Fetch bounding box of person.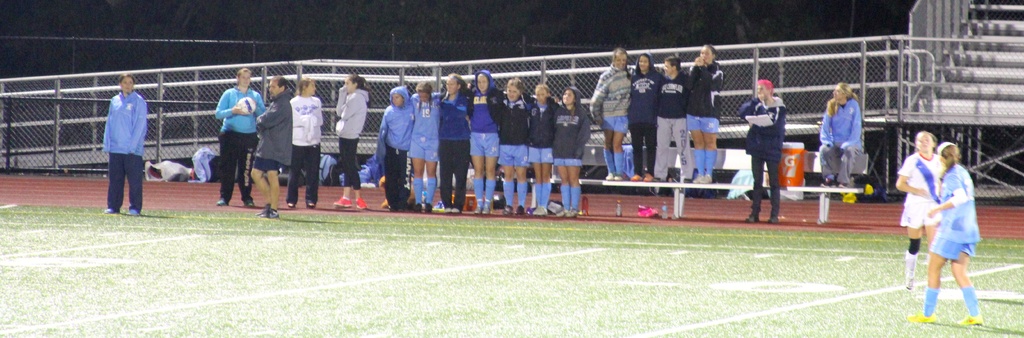
Bbox: <bbox>895, 130, 948, 282</bbox>.
